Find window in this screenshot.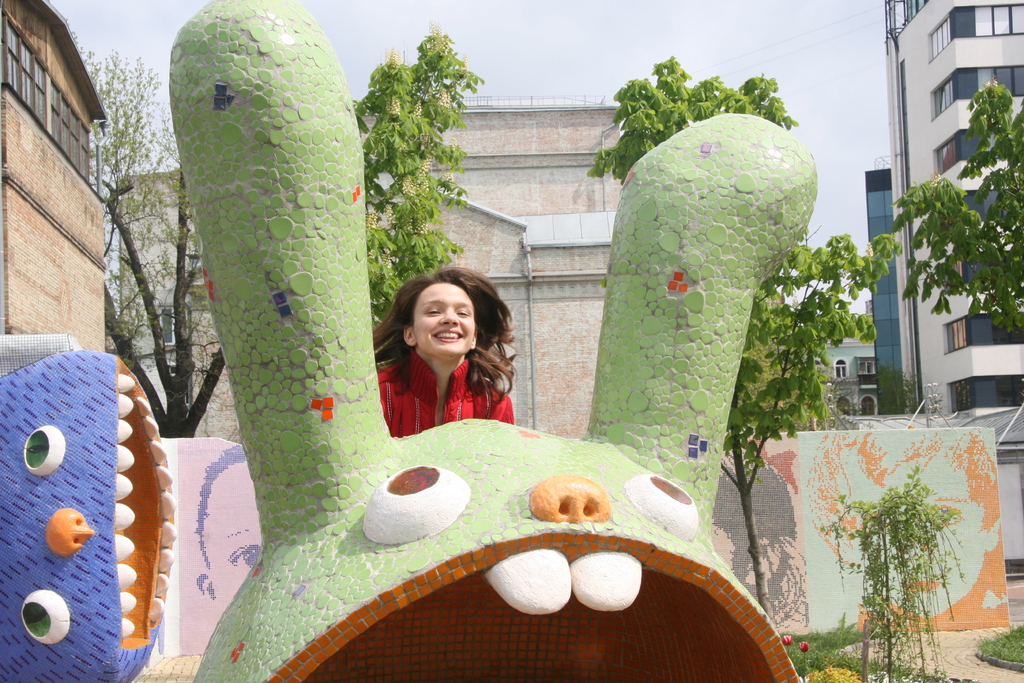
The bounding box for window is 950,378,1023,416.
